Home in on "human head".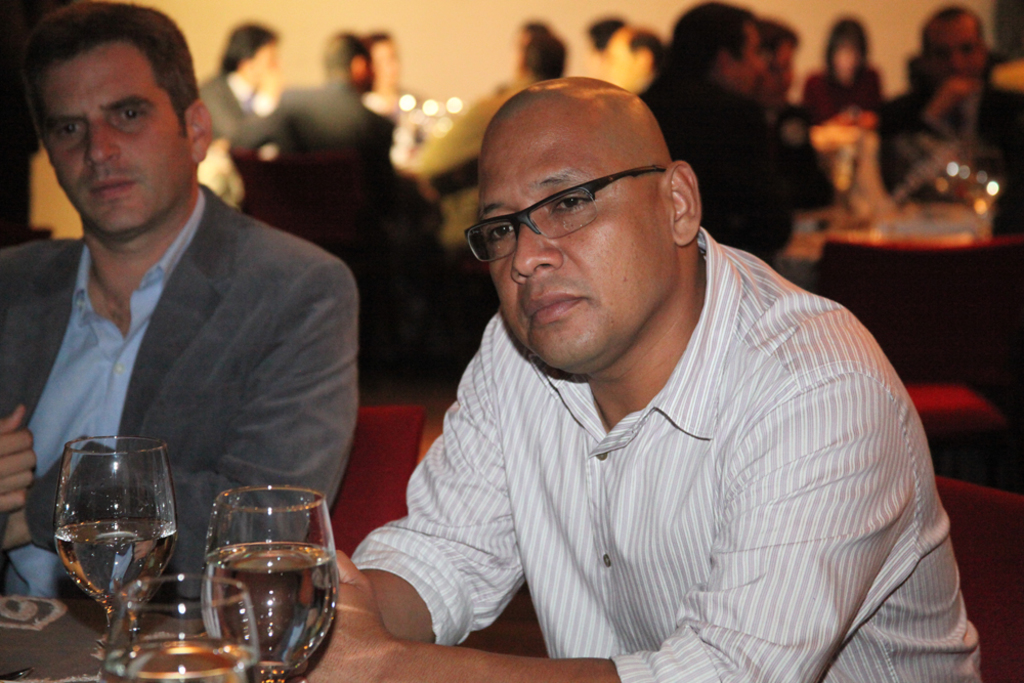
Homed in at {"x1": 14, "y1": 0, "x2": 217, "y2": 236}.
